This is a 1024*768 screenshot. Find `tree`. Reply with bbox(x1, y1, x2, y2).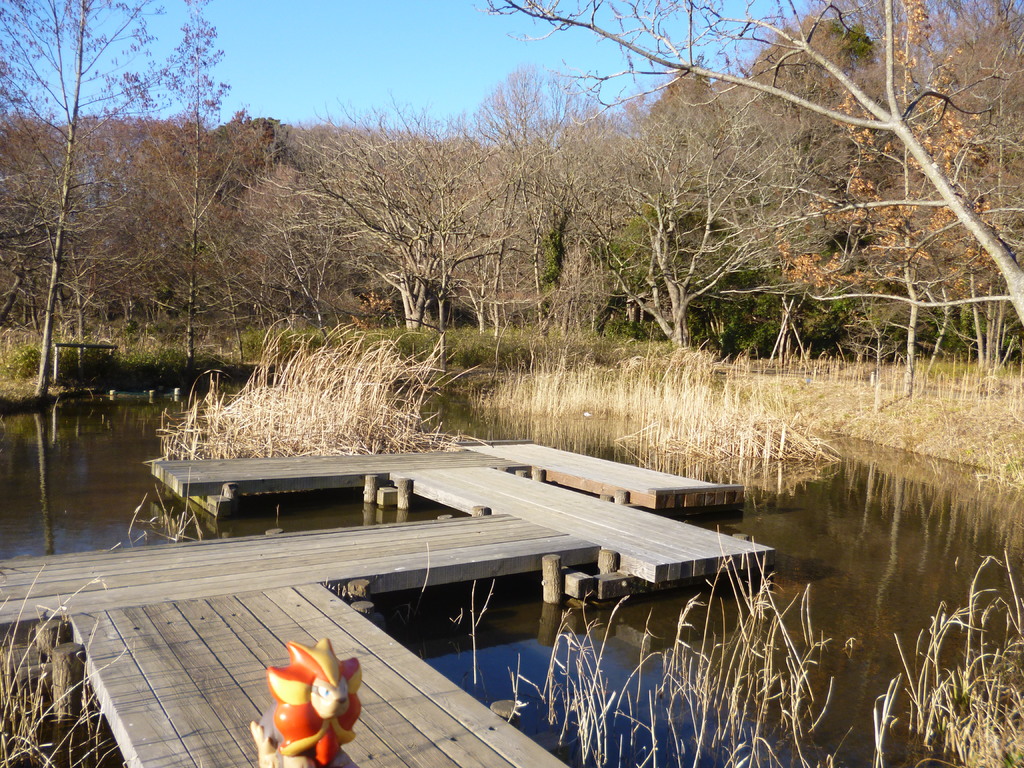
bbox(102, 0, 269, 364).
